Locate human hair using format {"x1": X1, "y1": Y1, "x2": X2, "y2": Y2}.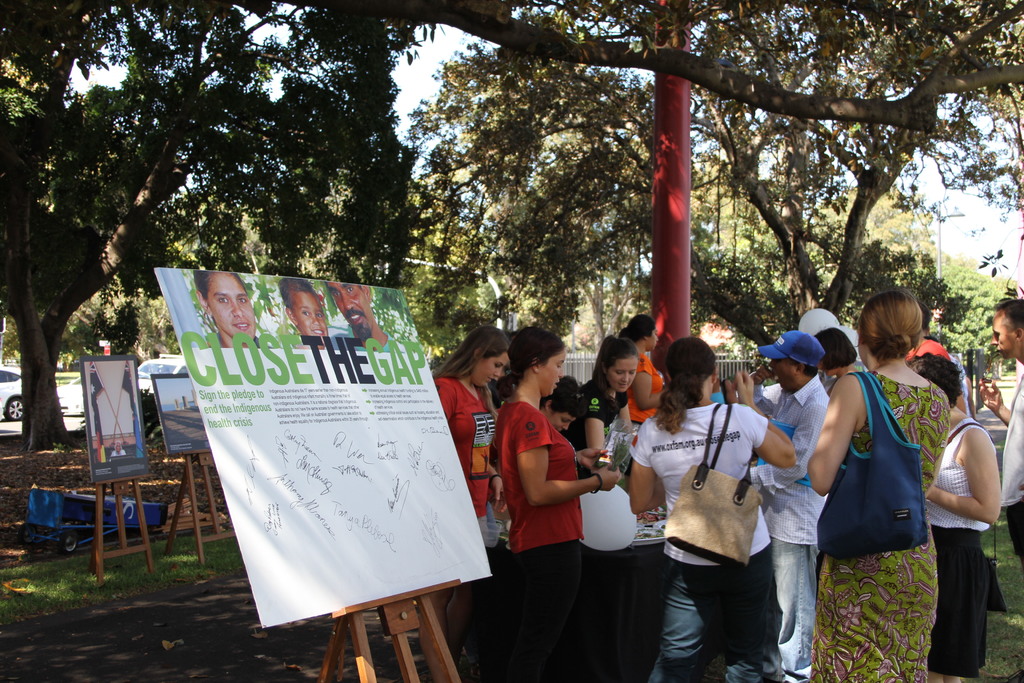
{"x1": 623, "y1": 312, "x2": 656, "y2": 334}.
